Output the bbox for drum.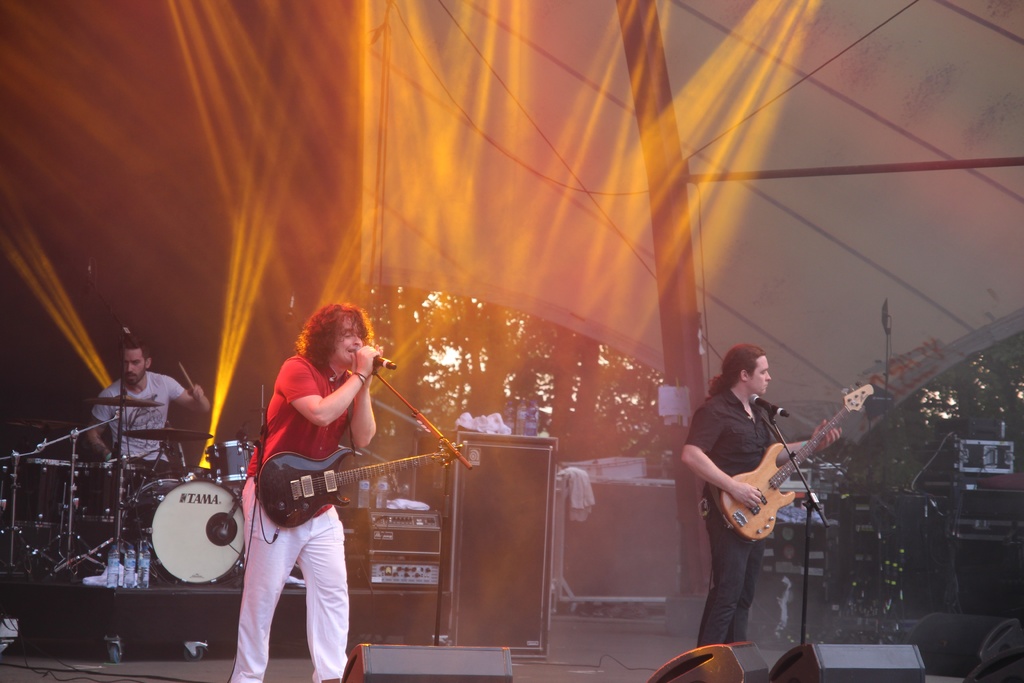
72 461 149 524.
